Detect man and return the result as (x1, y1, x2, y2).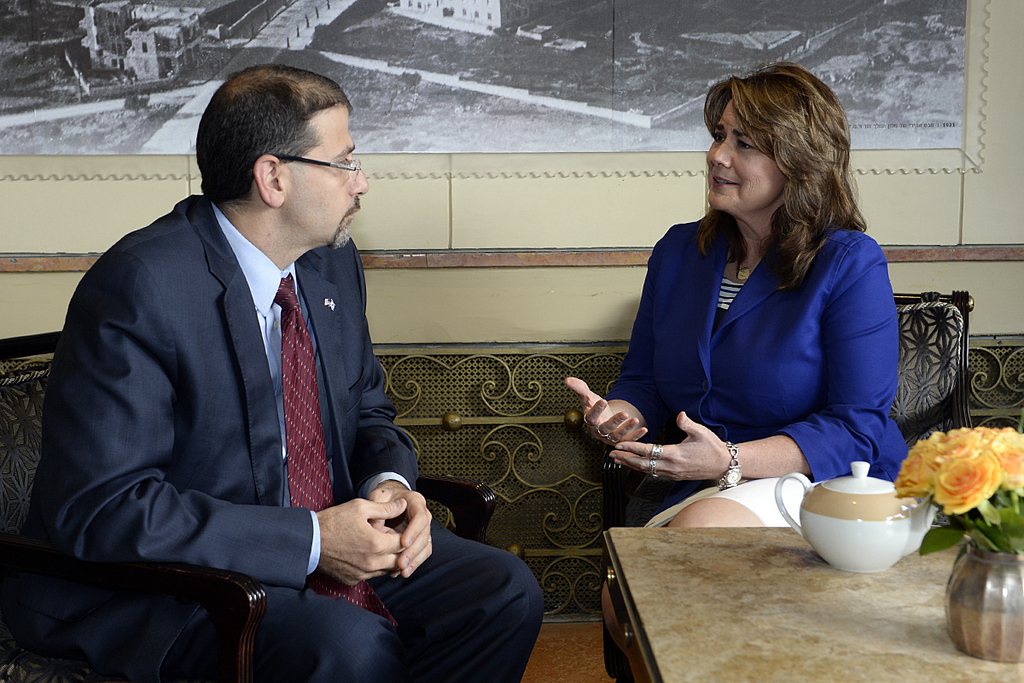
(22, 61, 546, 682).
